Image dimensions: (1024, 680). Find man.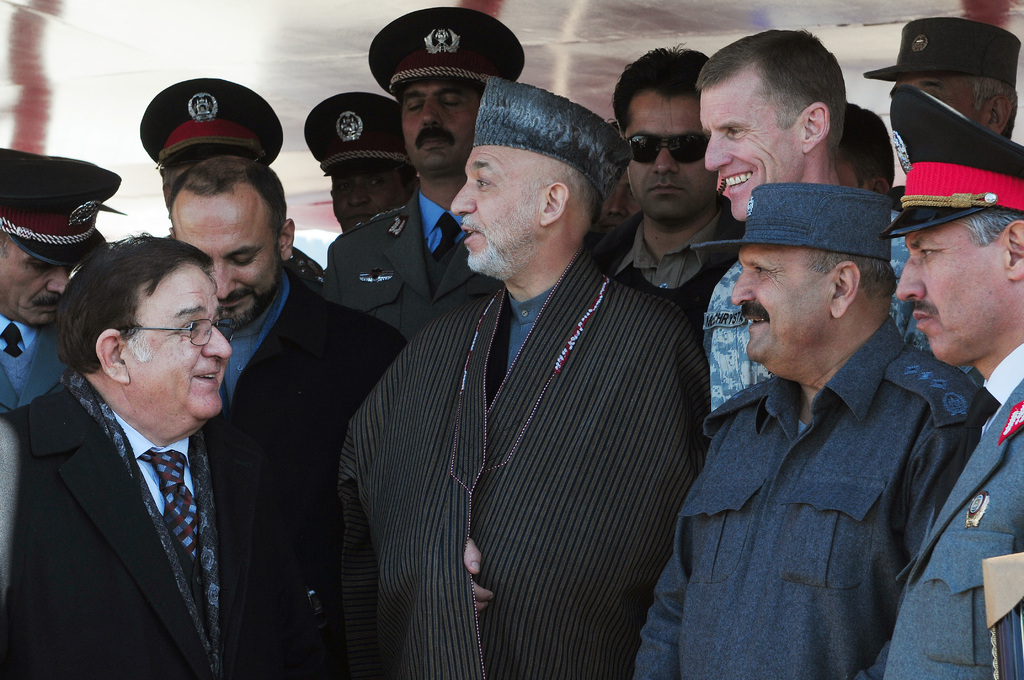
137 79 286 240.
